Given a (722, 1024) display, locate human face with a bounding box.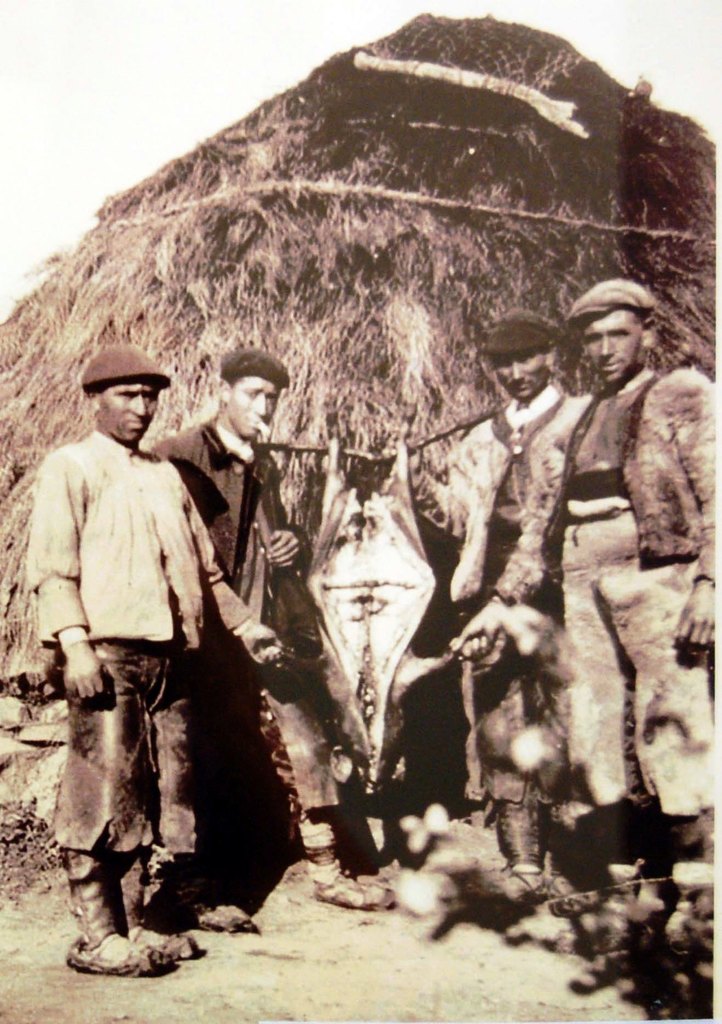
Located: box(586, 312, 644, 385).
